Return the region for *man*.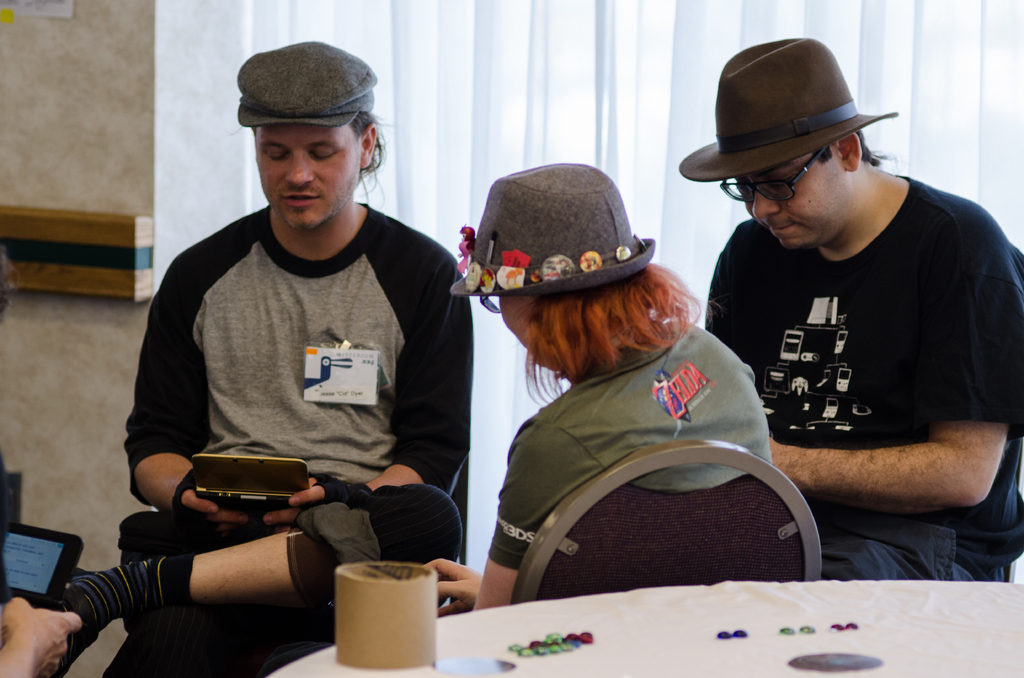
locate(39, 39, 467, 677).
